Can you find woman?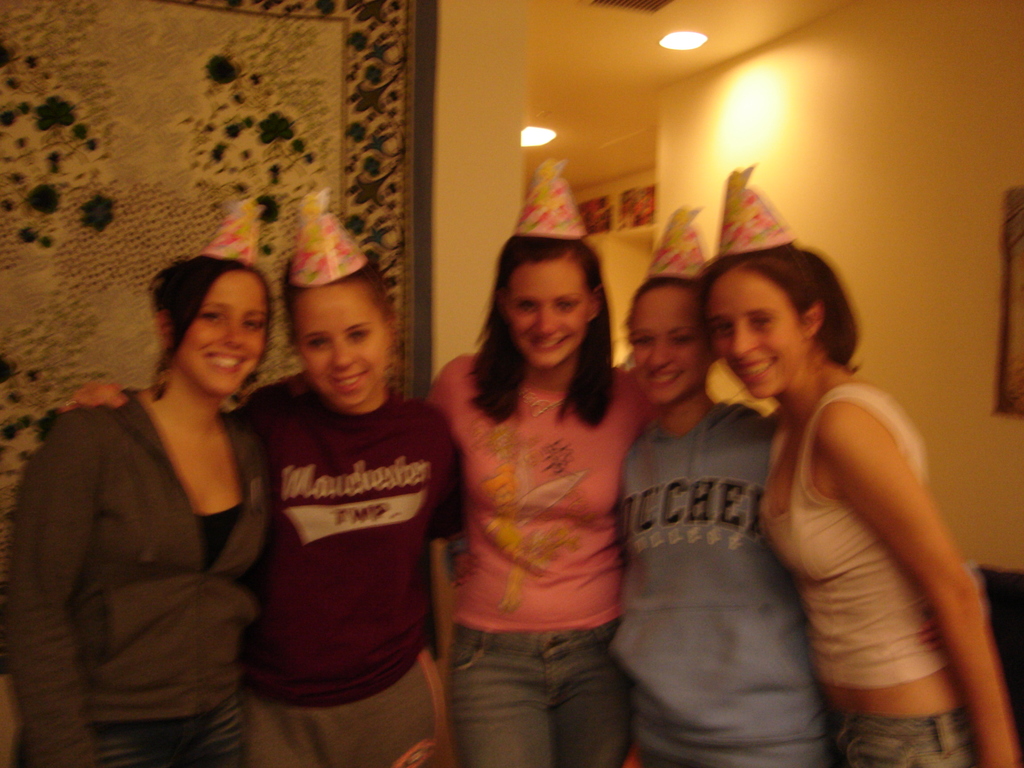
Yes, bounding box: bbox(607, 207, 820, 767).
